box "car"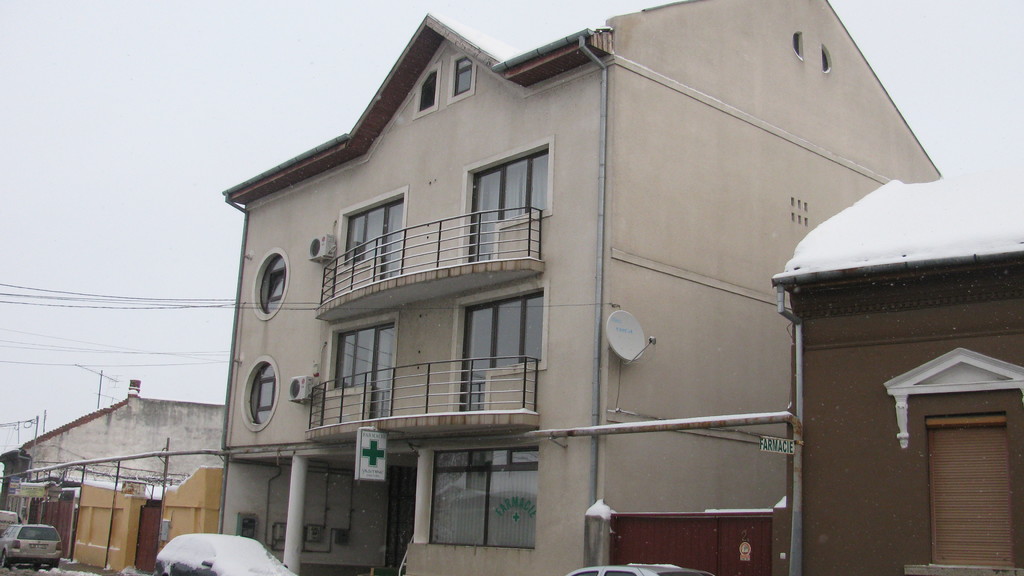
[left=572, top=566, right=707, bottom=575]
